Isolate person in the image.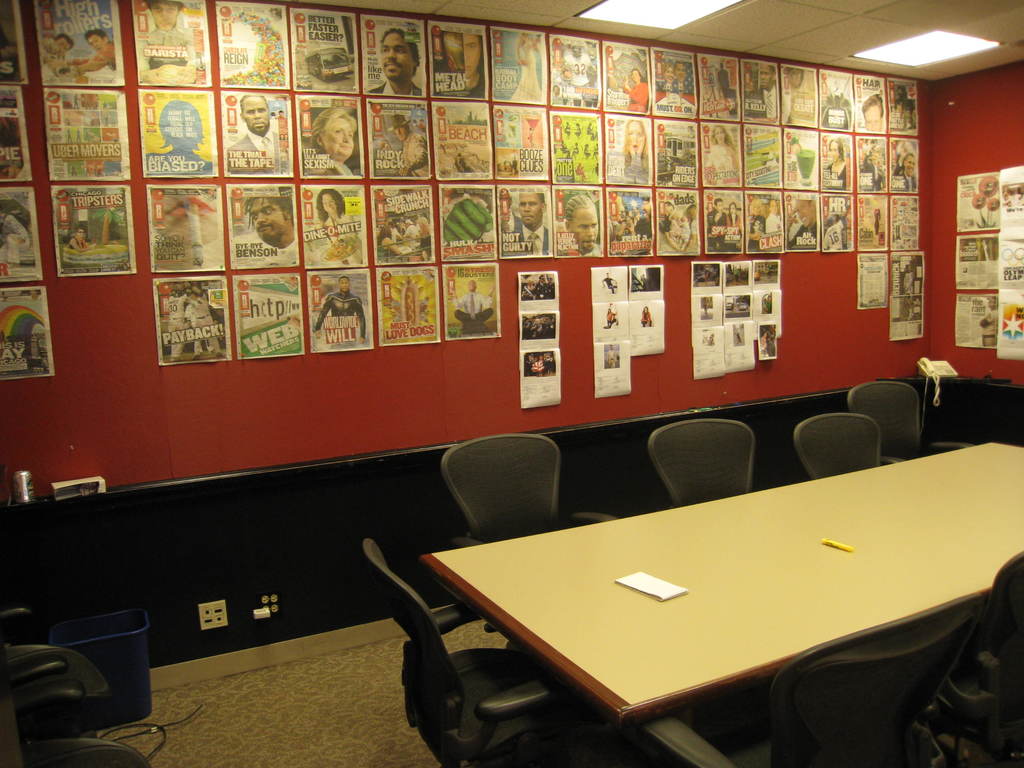
Isolated region: l=165, t=280, r=185, b=357.
